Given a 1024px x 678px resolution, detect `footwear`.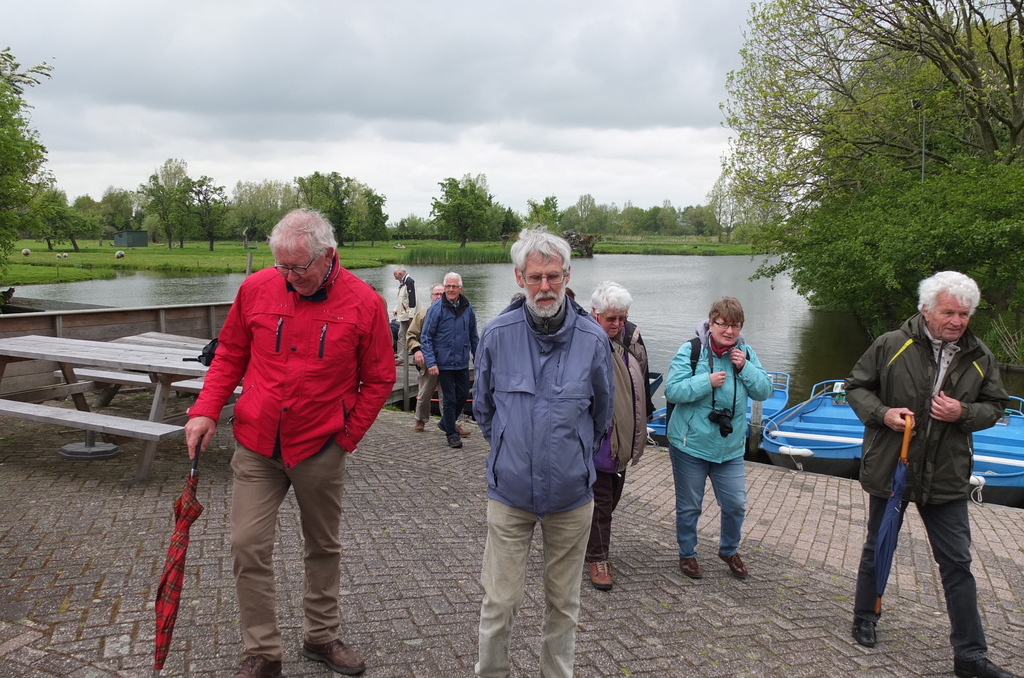
301,633,369,670.
